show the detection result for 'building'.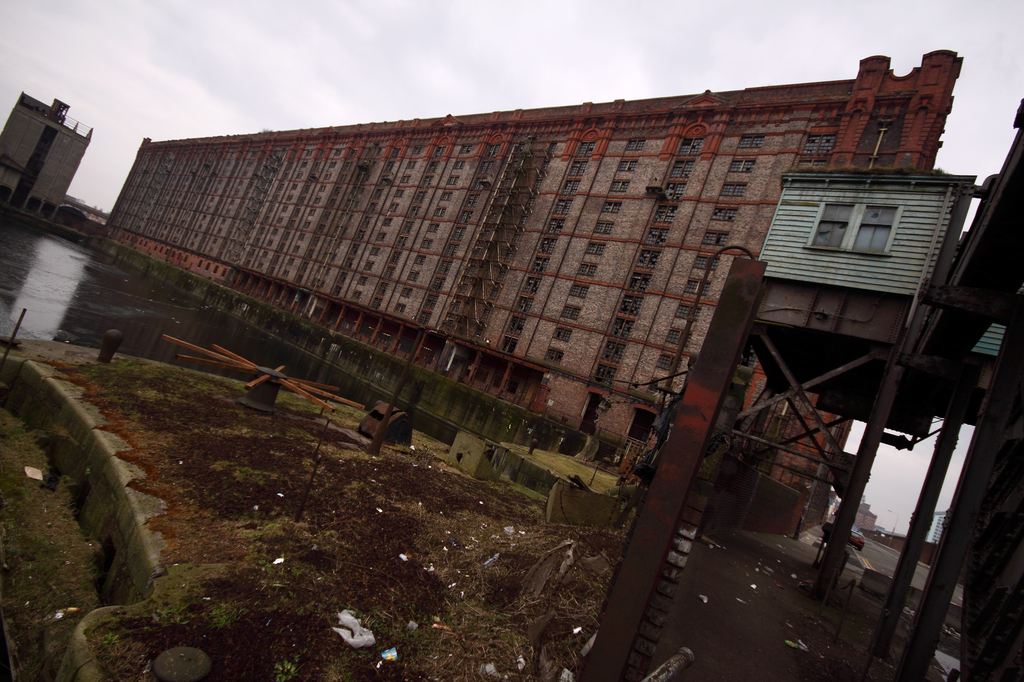
x1=858 y1=492 x2=880 y2=531.
